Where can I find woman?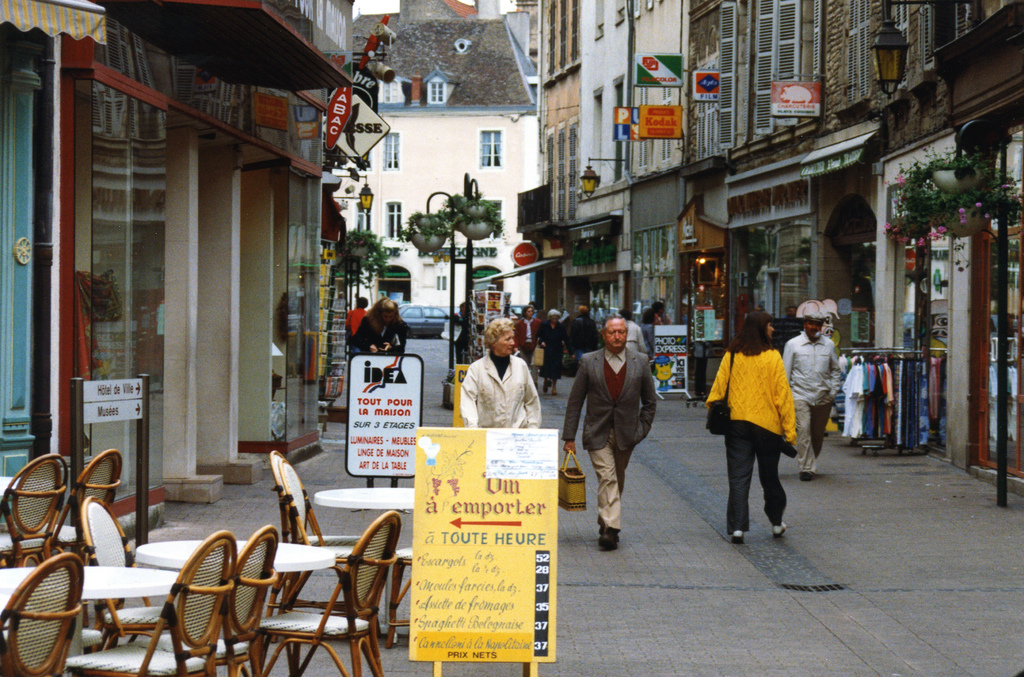
You can find it at [541,313,577,392].
